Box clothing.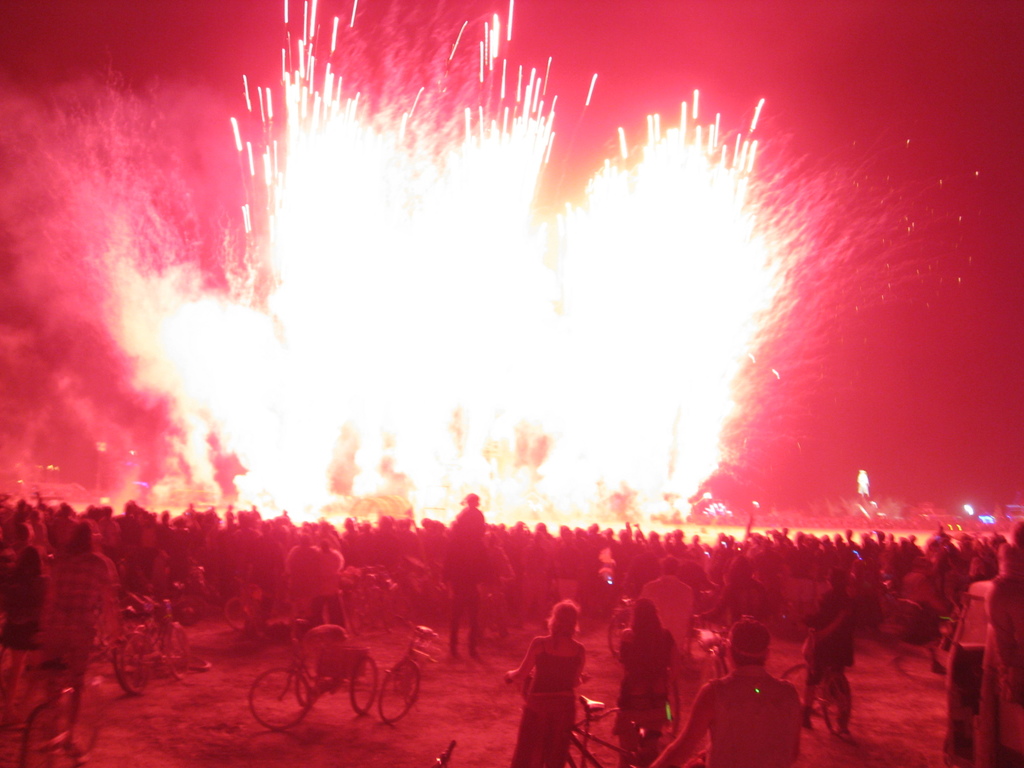
[x1=513, y1=637, x2=580, y2=767].
